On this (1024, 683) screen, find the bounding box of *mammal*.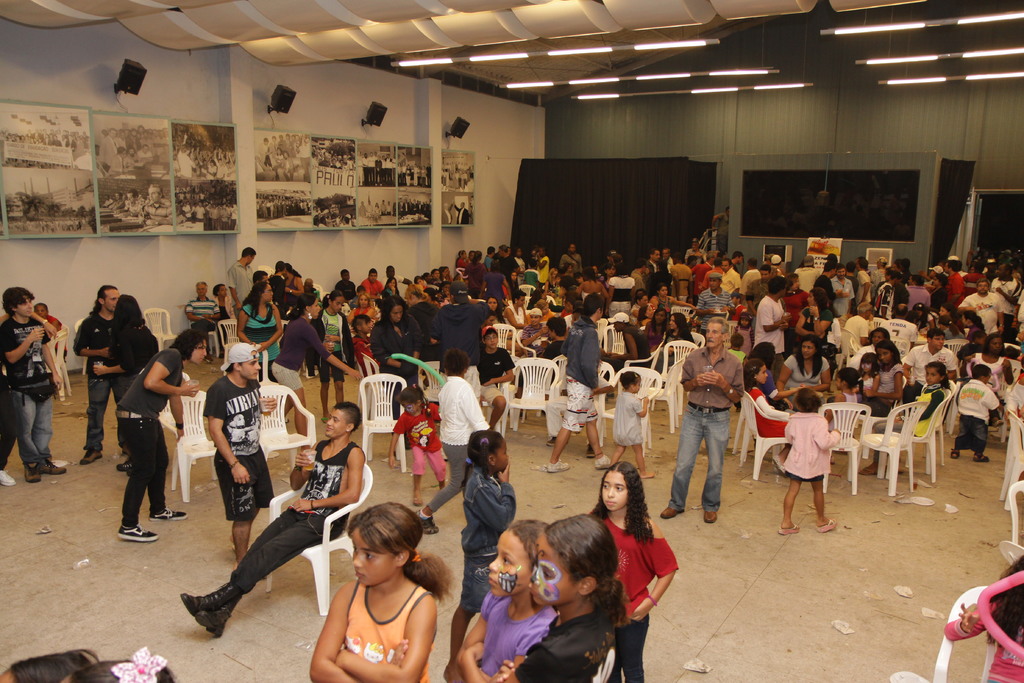
Bounding box: {"left": 776, "top": 382, "right": 842, "bottom": 534}.
